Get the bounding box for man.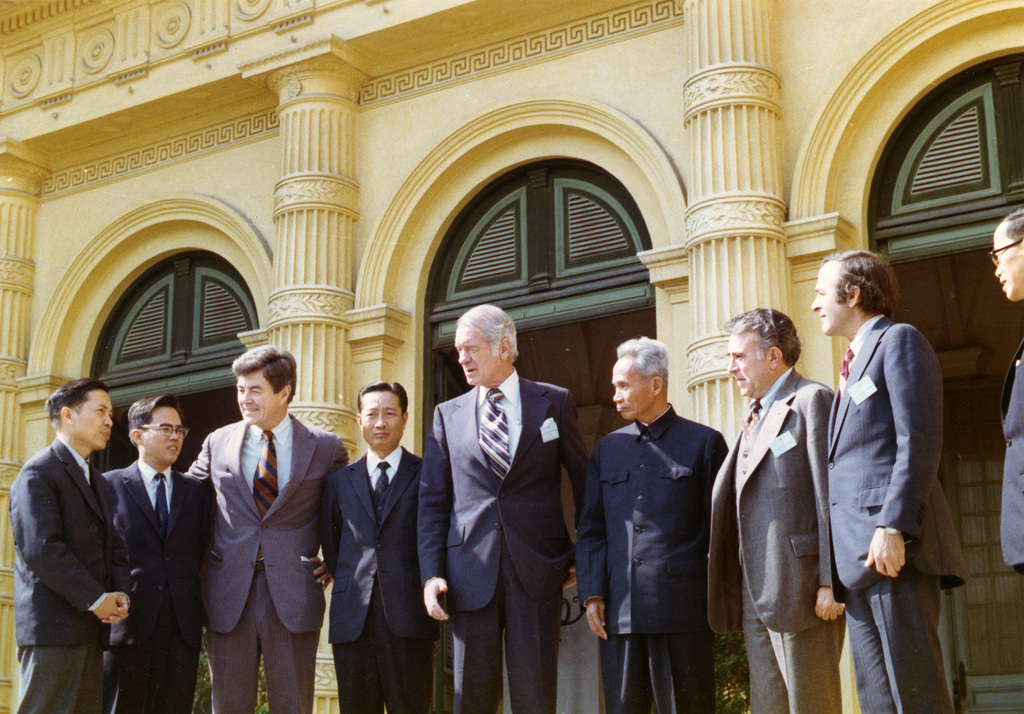
detection(805, 247, 959, 713).
